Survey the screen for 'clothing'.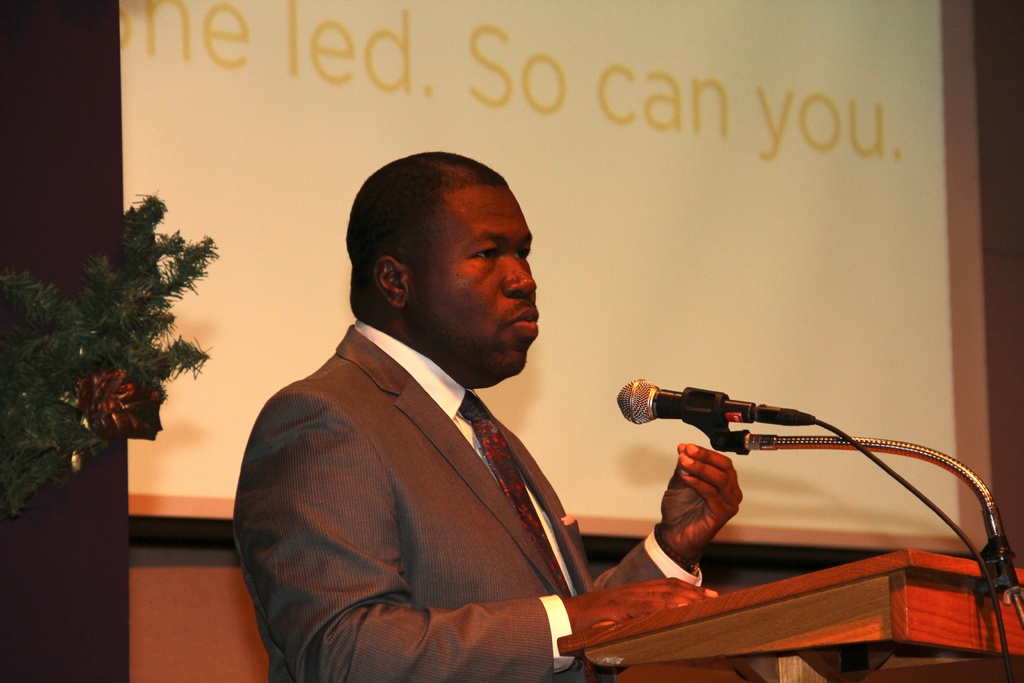
Survey found: bbox(225, 284, 625, 675).
